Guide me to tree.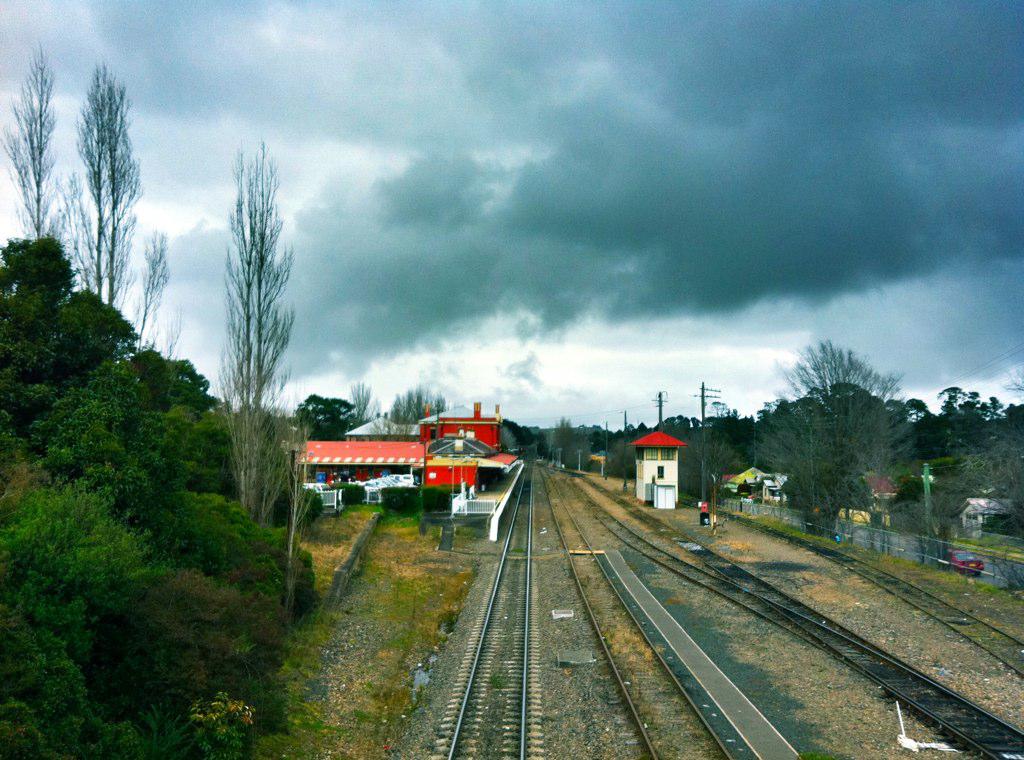
Guidance: (left=217, top=130, right=307, bottom=535).
